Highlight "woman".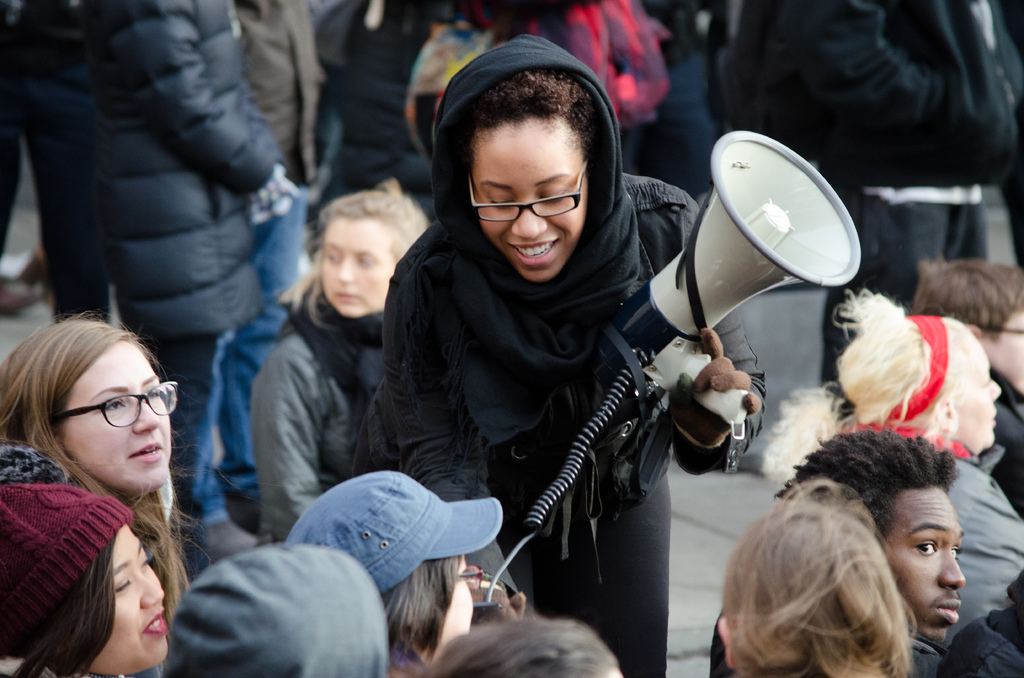
Highlighted region: left=1, top=479, right=185, bottom=677.
